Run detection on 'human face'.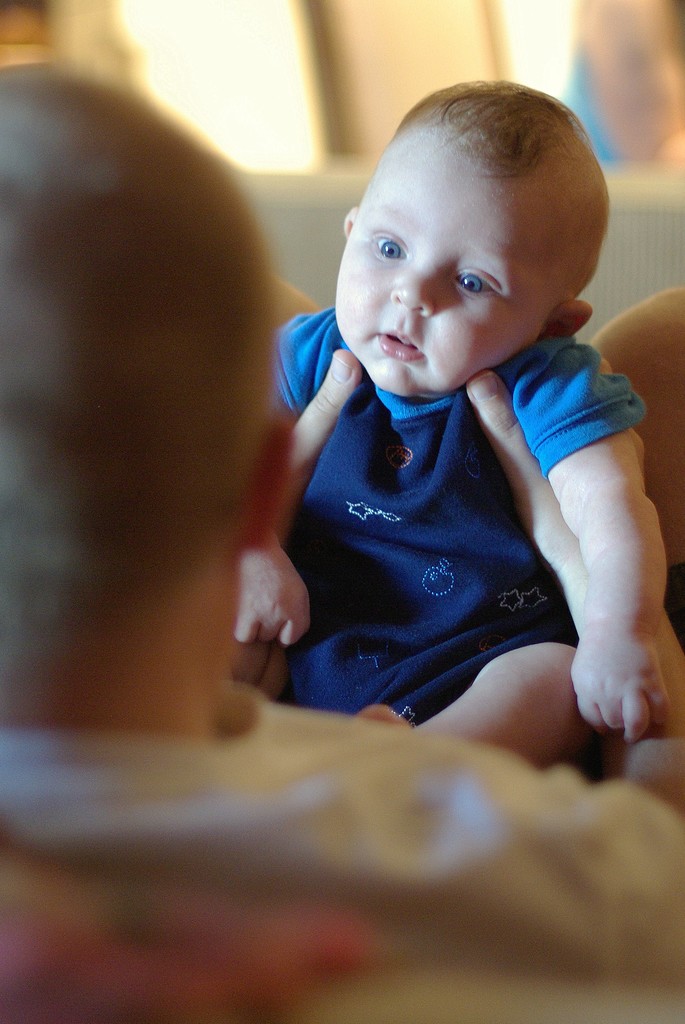
Result: {"x1": 332, "y1": 140, "x2": 548, "y2": 400}.
